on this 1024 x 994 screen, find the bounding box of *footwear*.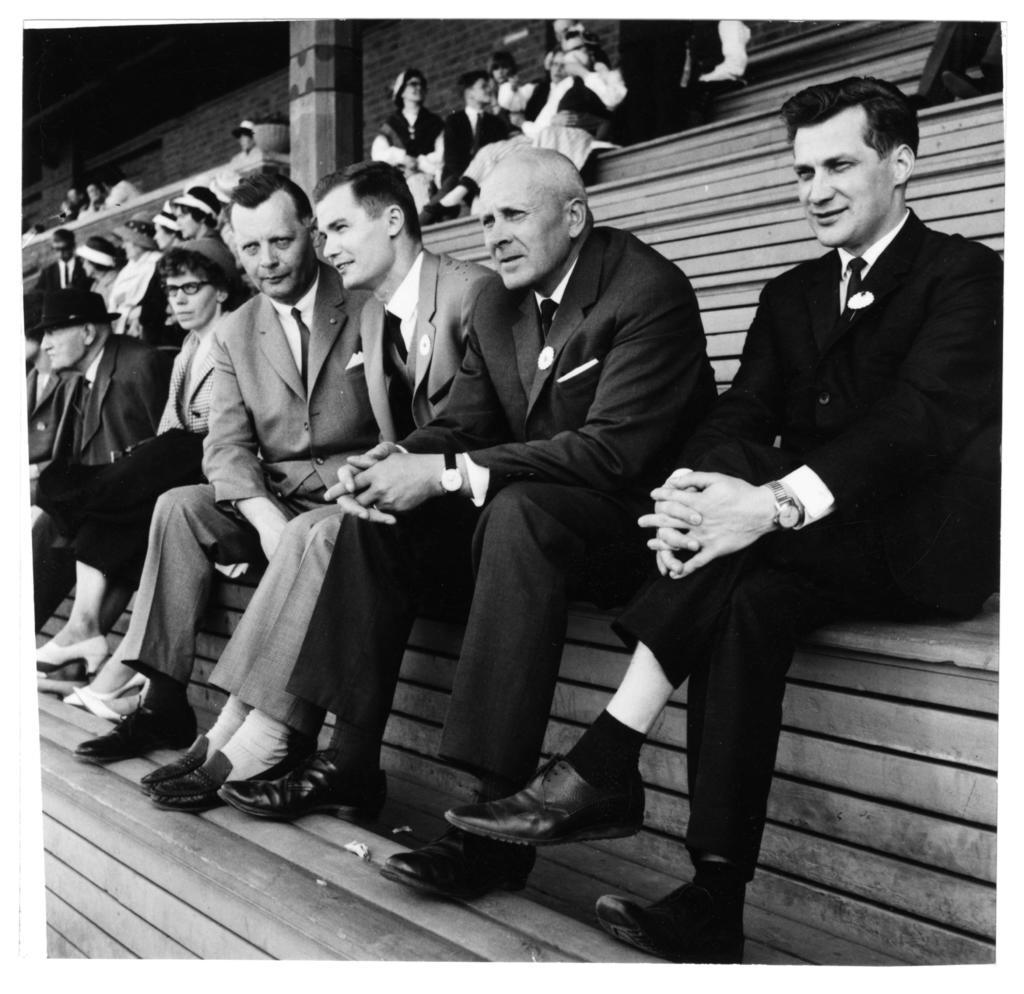
Bounding box: box(447, 756, 648, 847).
